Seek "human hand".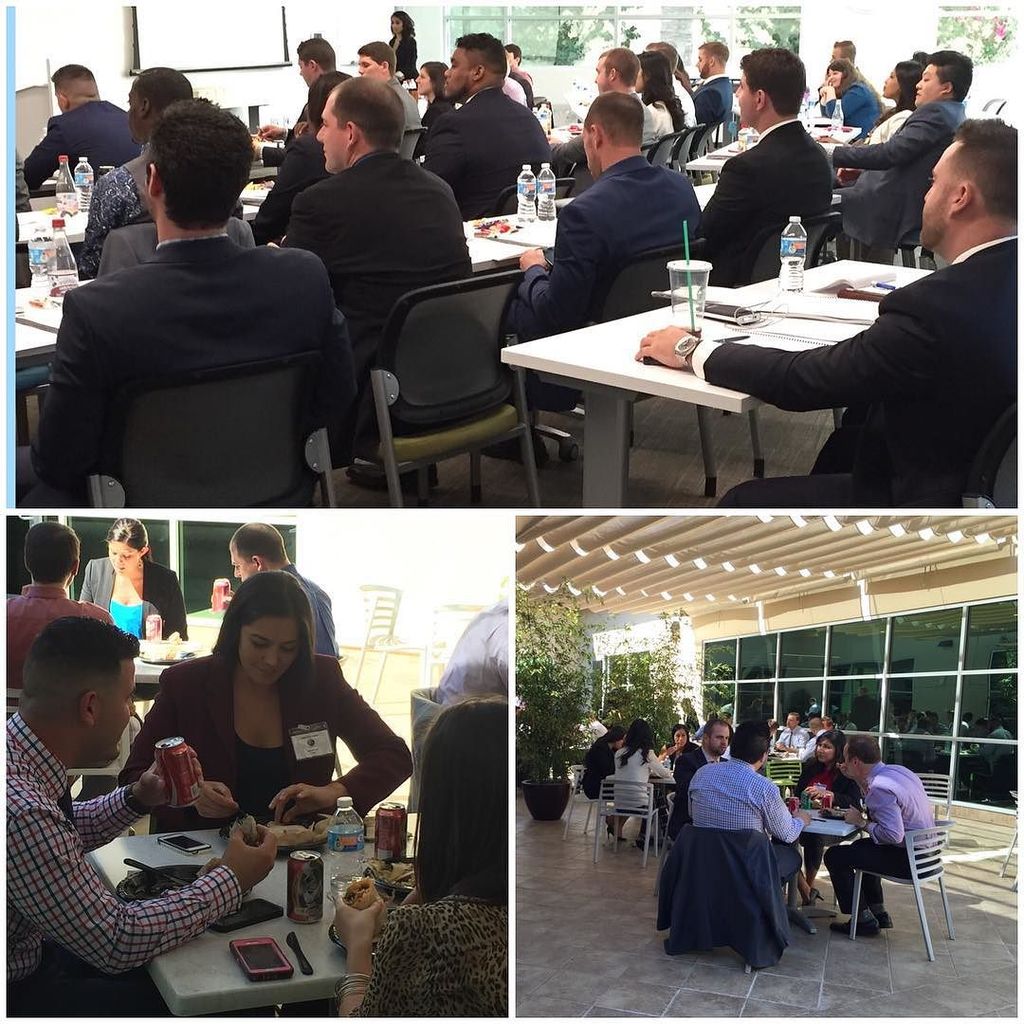
bbox=[772, 742, 784, 753].
